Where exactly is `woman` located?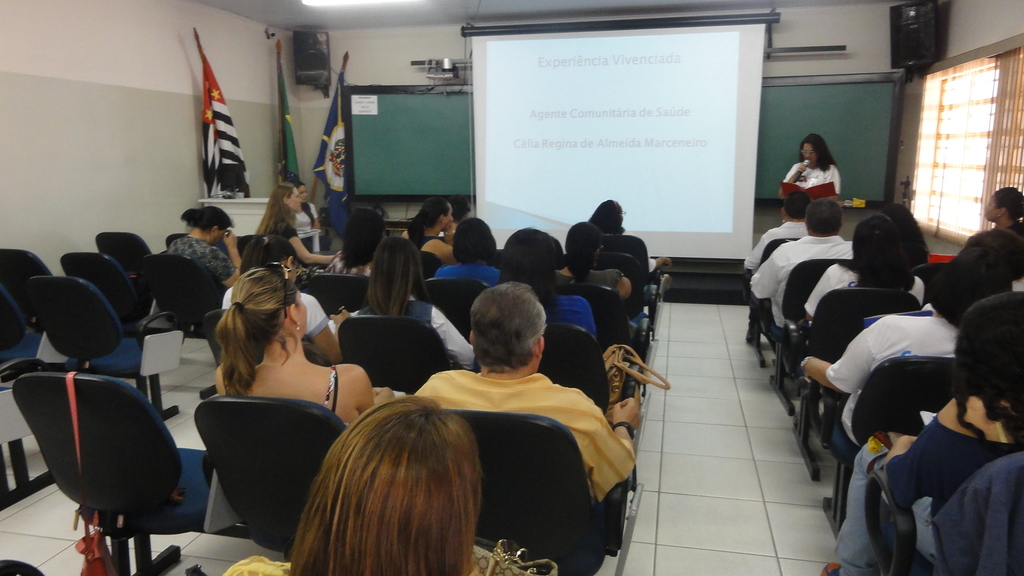
Its bounding box is rect(404, 197, 458, 269).
